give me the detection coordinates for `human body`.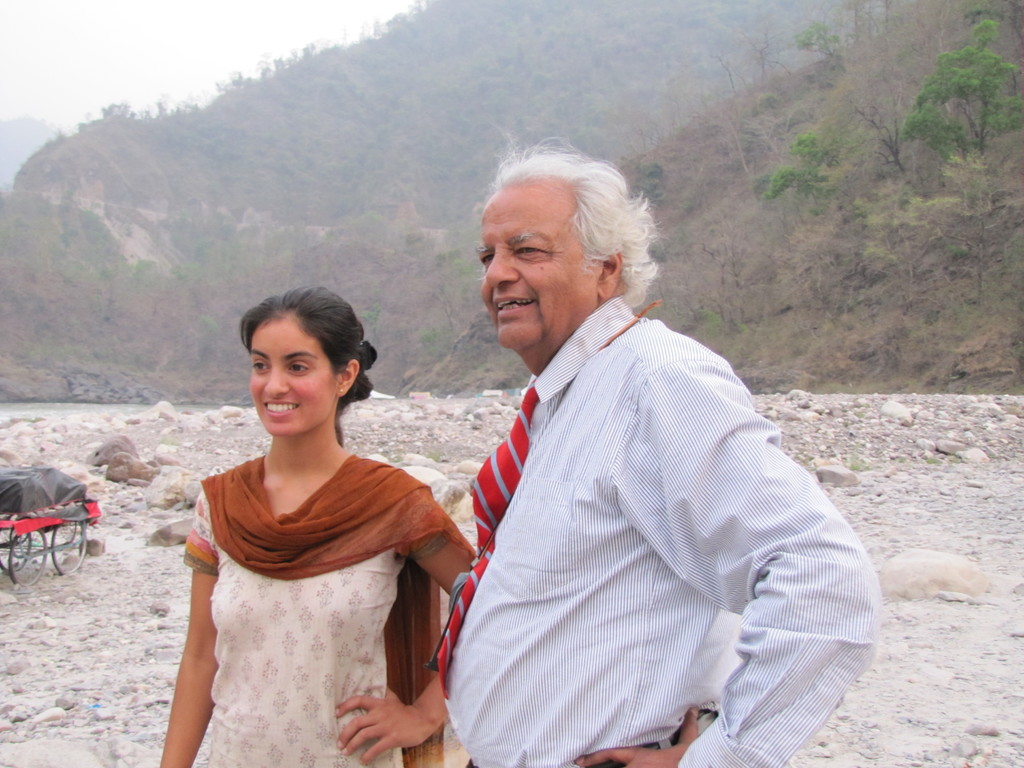
(413,198,858,767).
